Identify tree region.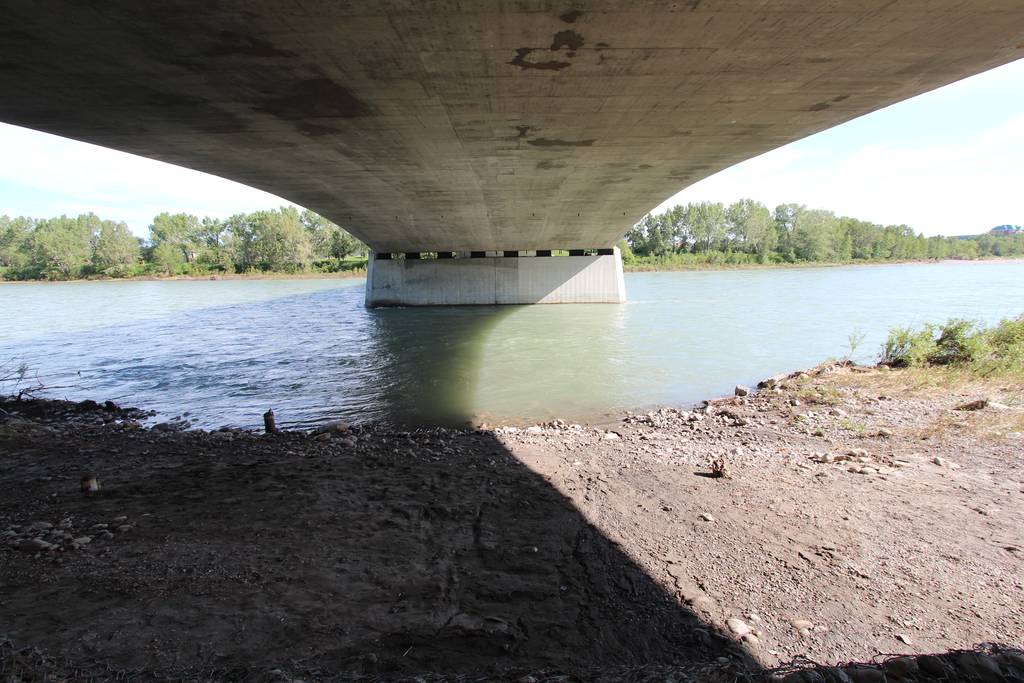
Region: (x1=200, y1=209, x2=259, y2=269).
